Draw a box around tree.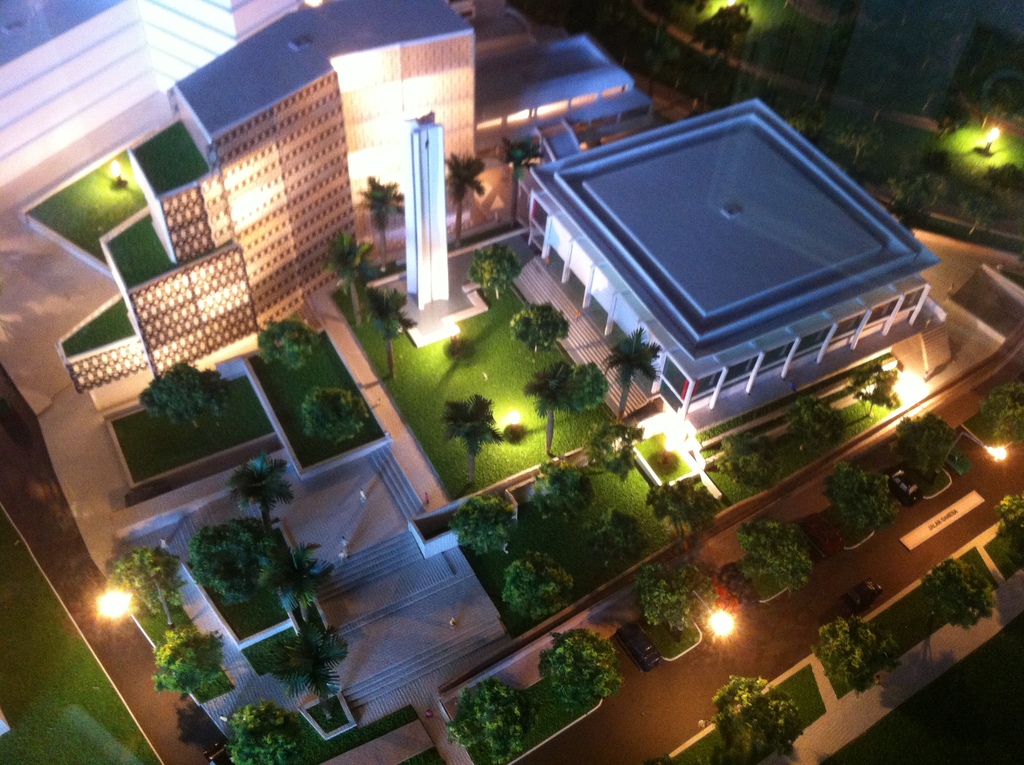
BBox(259, 539, 336, 630).
